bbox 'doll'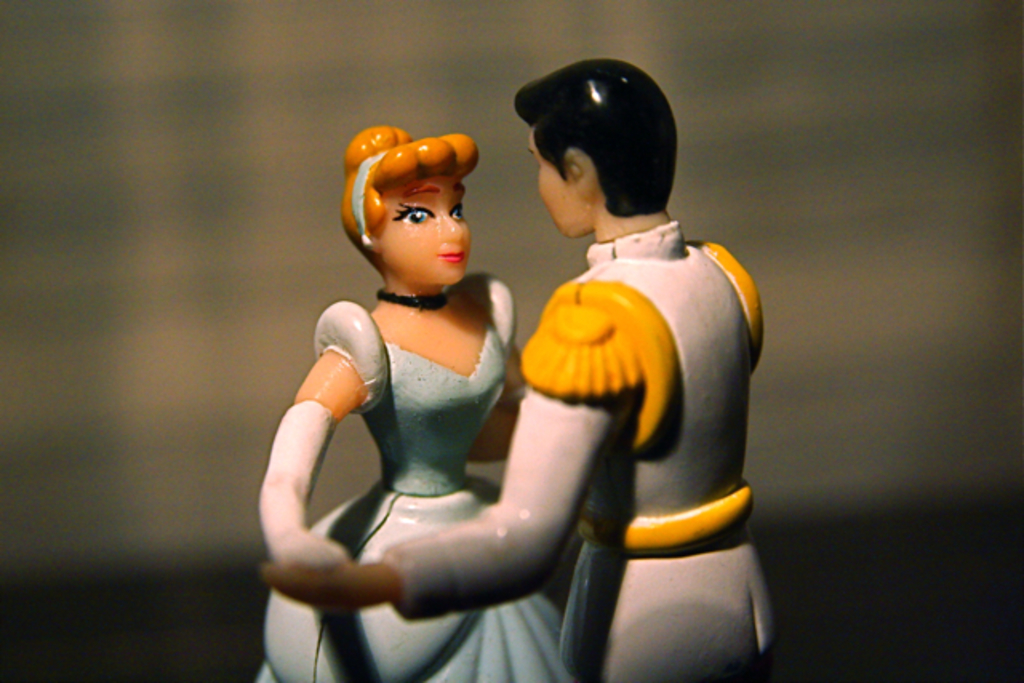
(246,83,576,678)
